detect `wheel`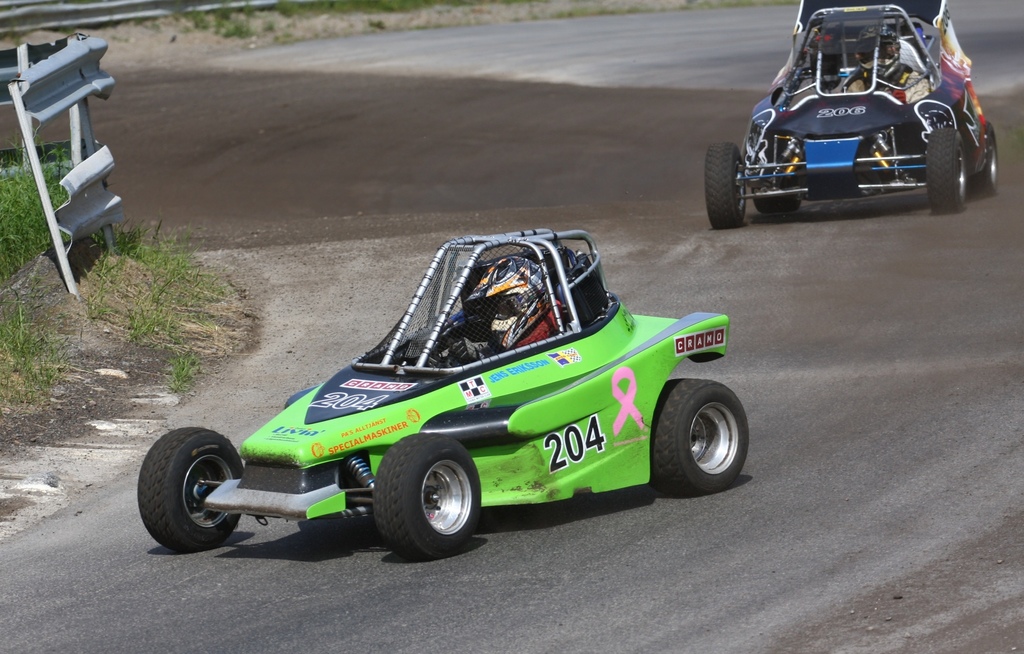
l=707, t=141, r=751, b=227
